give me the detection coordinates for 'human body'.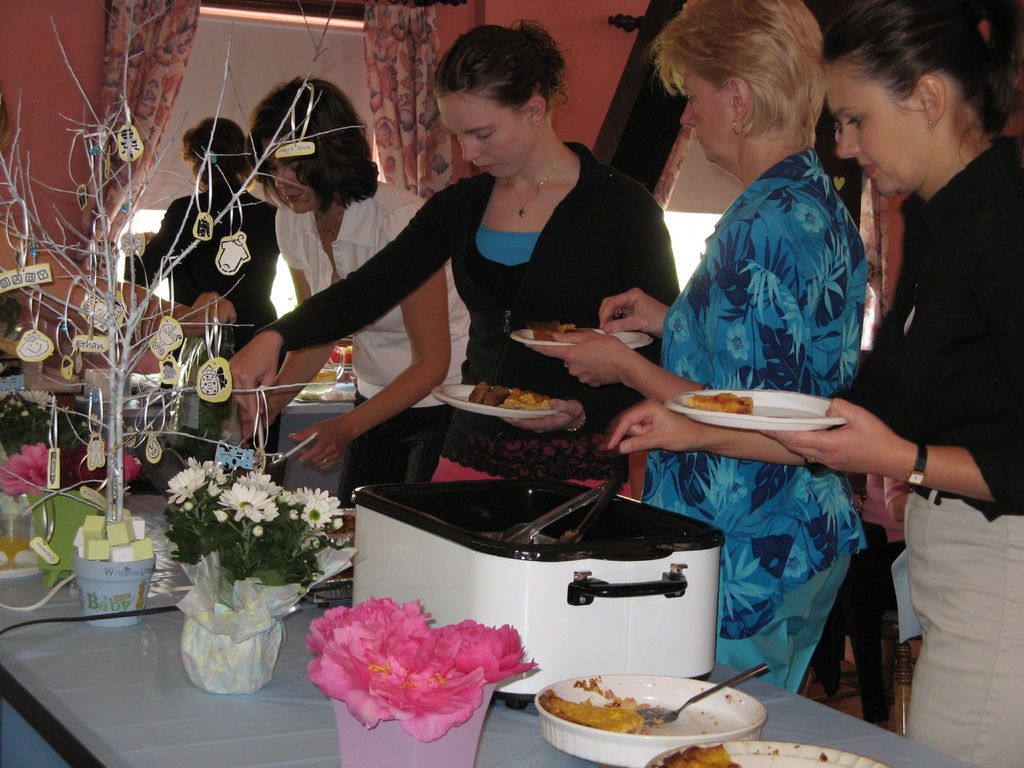
268 172 472 516.
